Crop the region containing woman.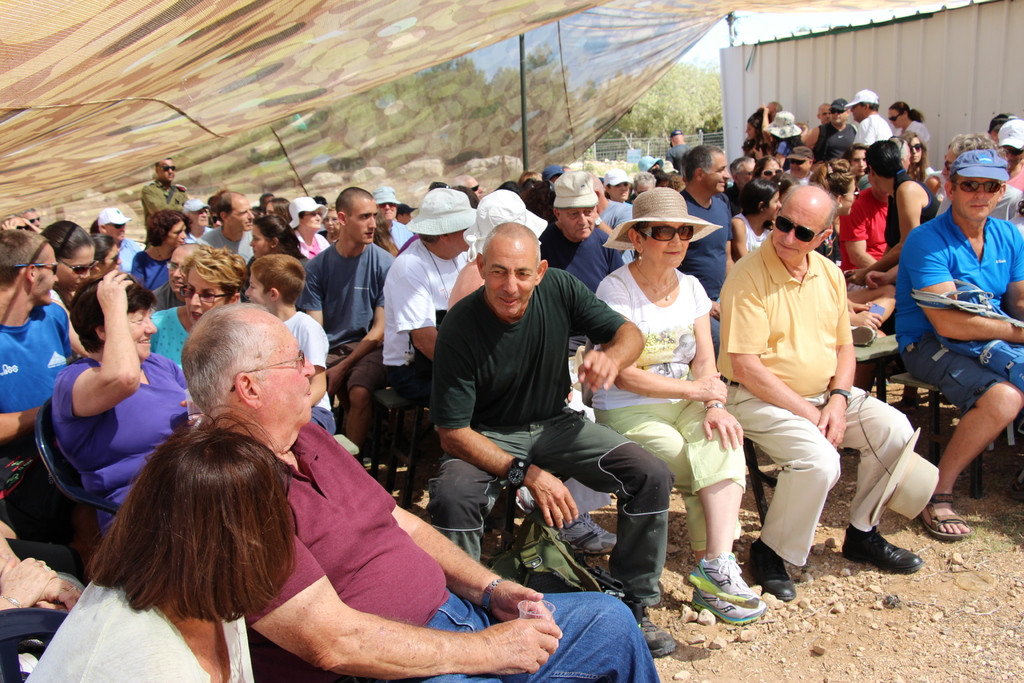
Crop region: [x1=248, y1=214, x2=310, y2=269].
